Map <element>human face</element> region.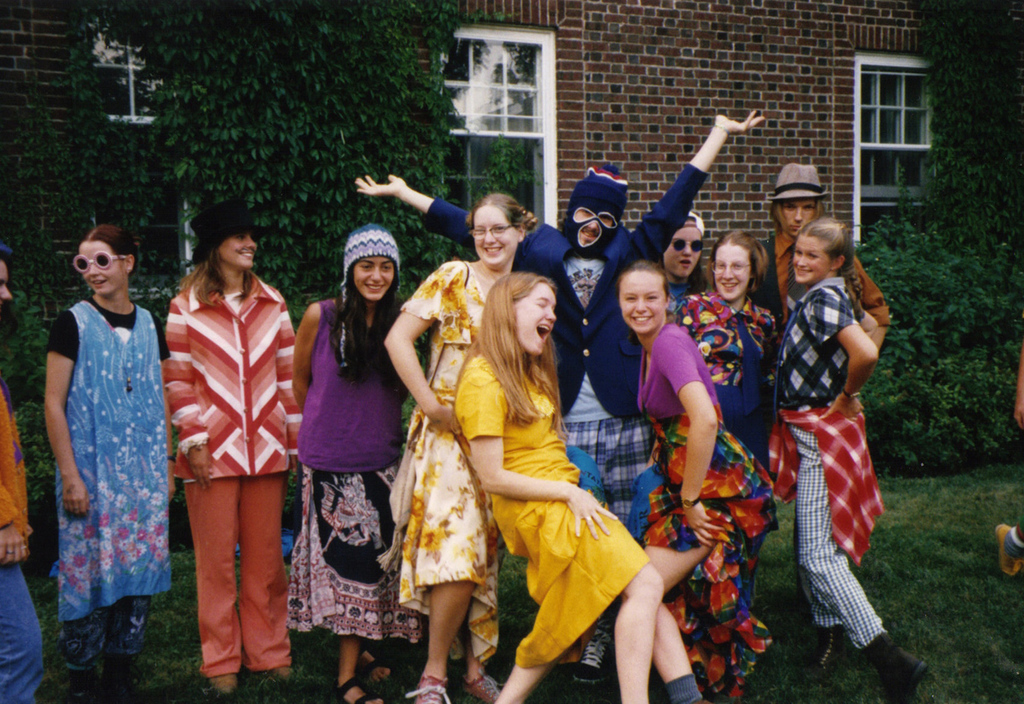
Mapped to locate(518, 286, 556, 353).
